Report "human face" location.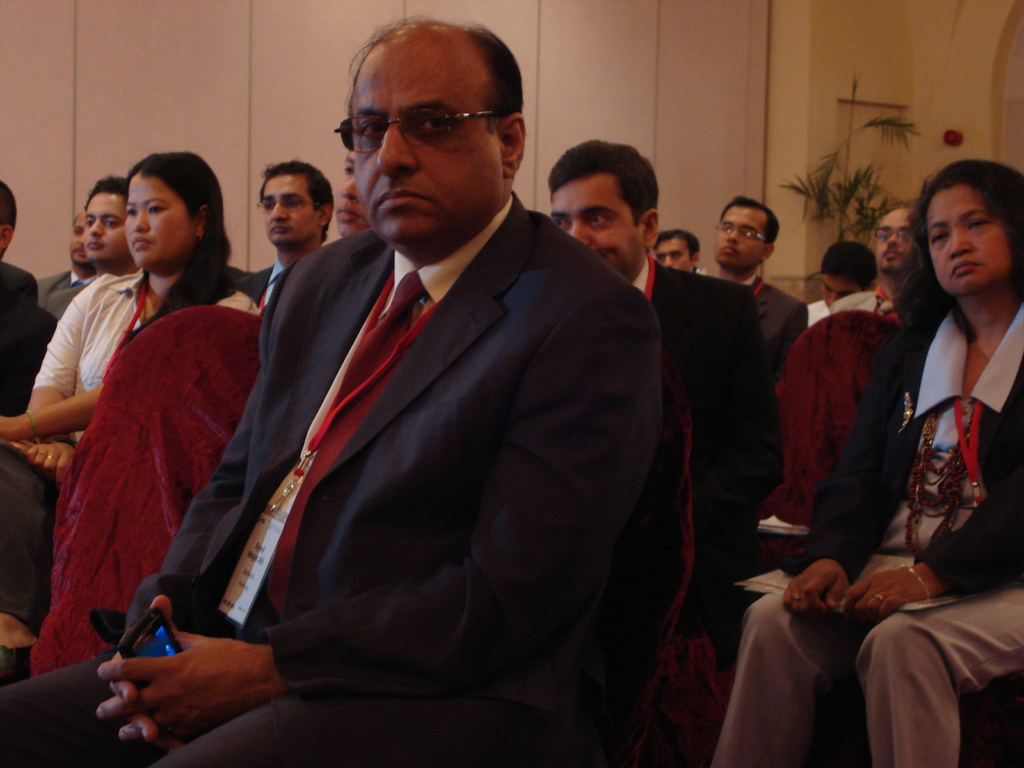
Report: bbox(83, 191, 124, 264).
